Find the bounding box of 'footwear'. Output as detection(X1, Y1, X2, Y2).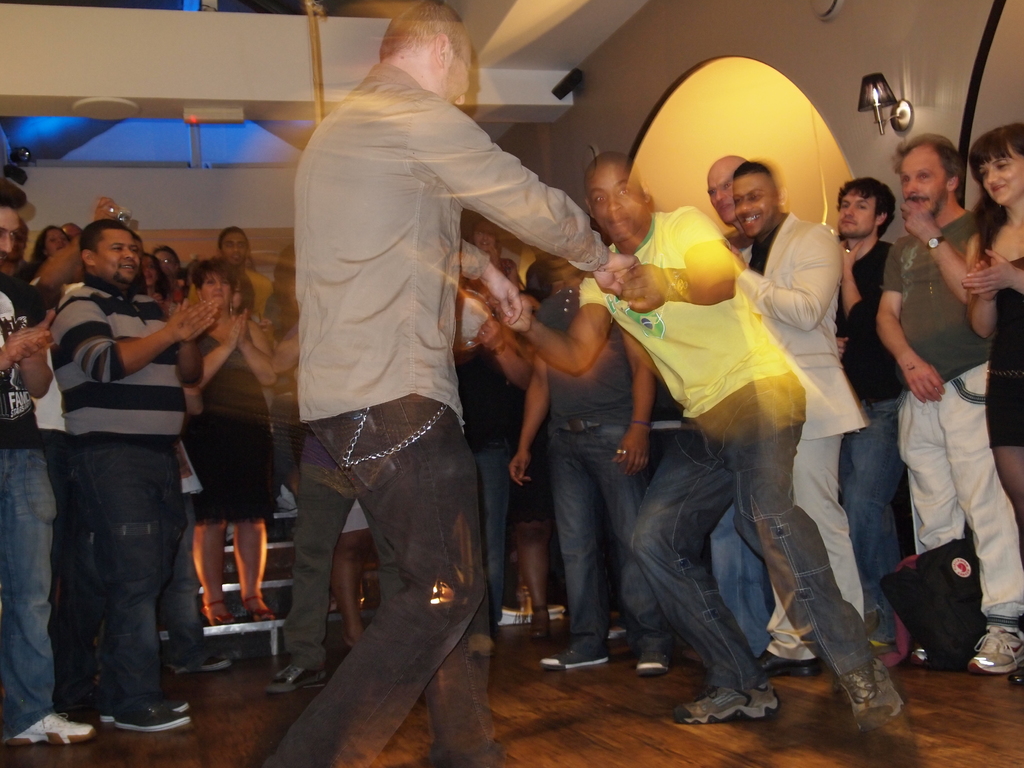
detection(832, 654, 910, 726).
